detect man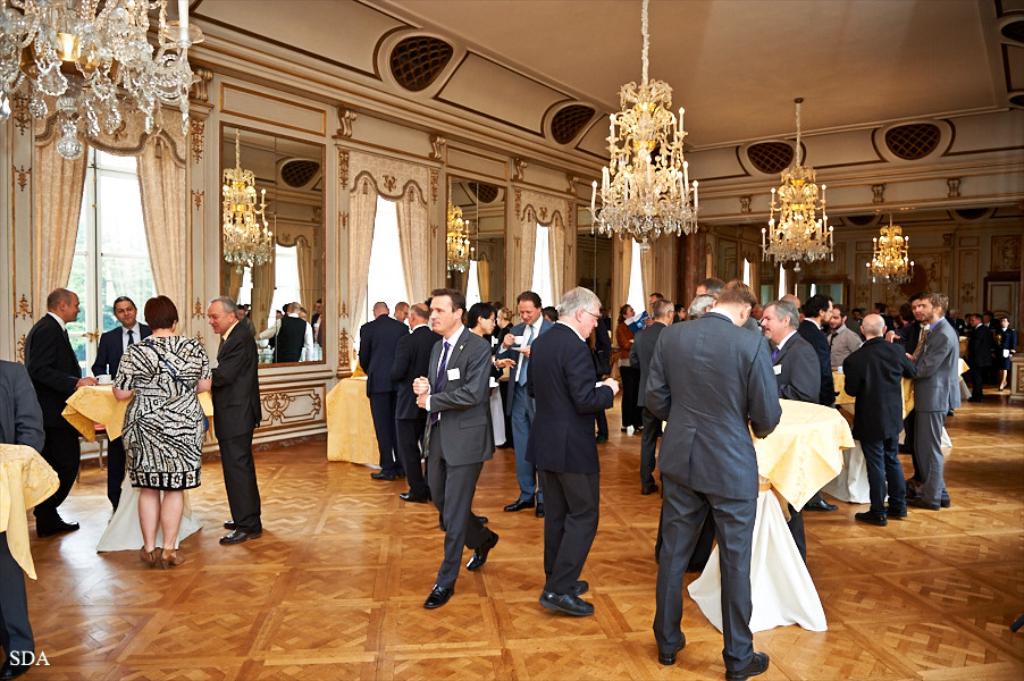
BBox(389, 302, 411, 323)
